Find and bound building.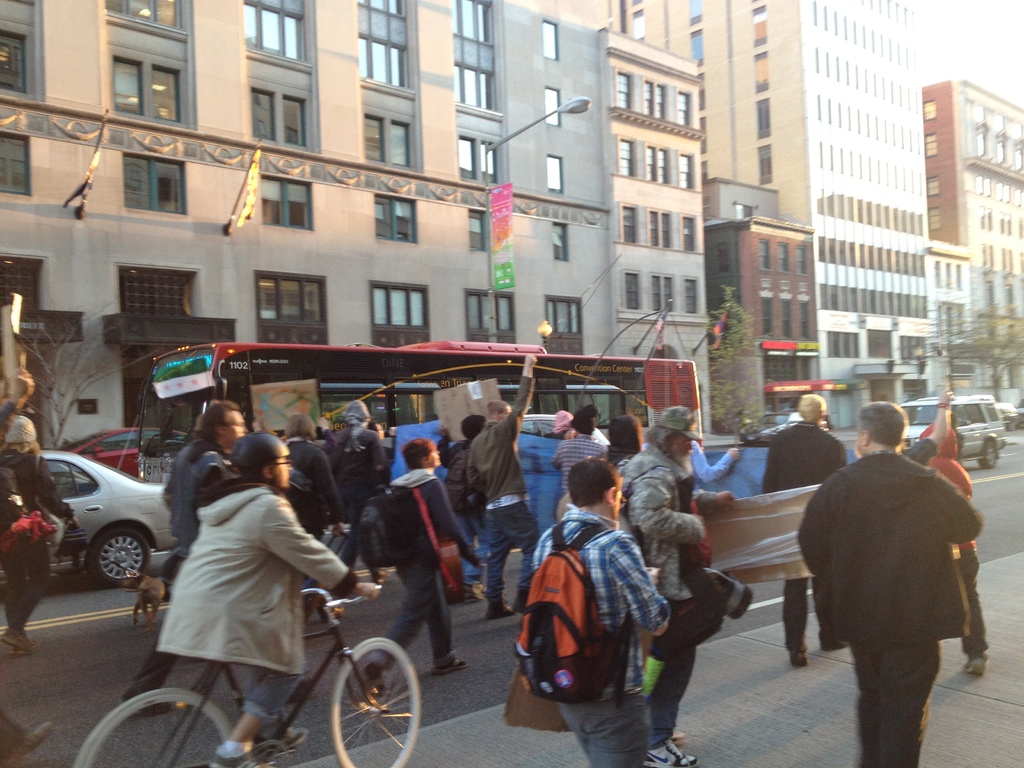
Bound: (922,79,1023,400).
